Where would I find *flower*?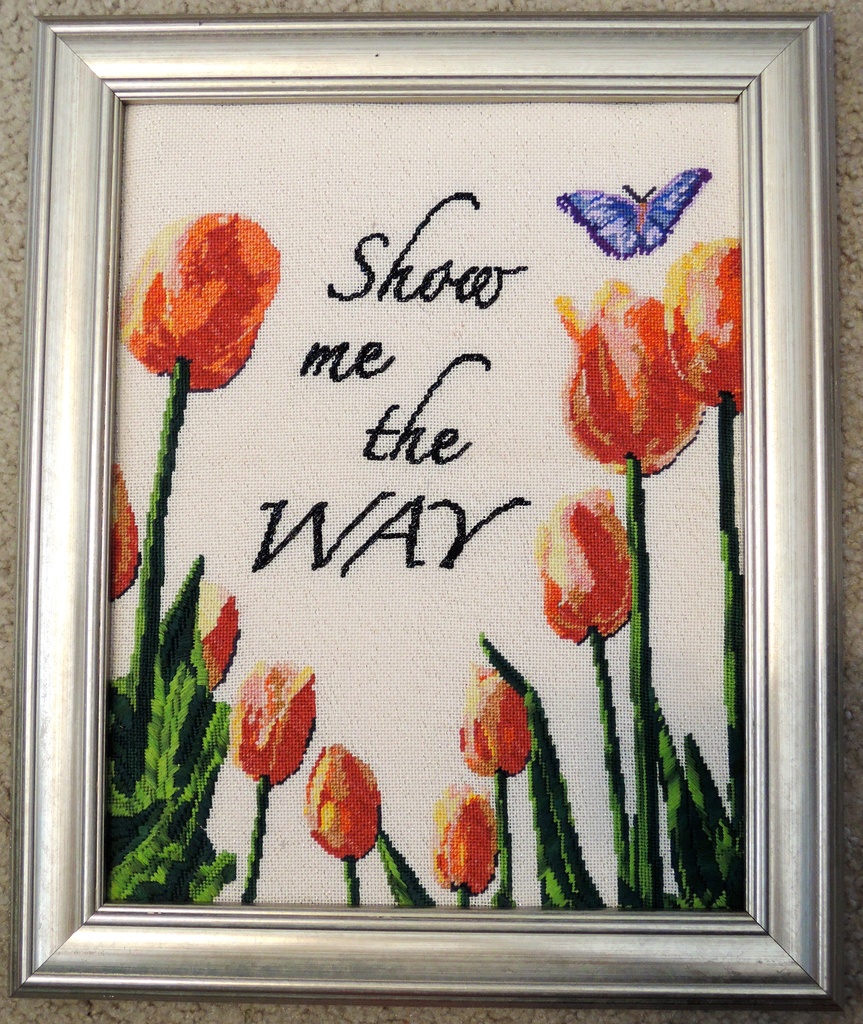
At x1=113 y1=465 x2=141 y2=600.
